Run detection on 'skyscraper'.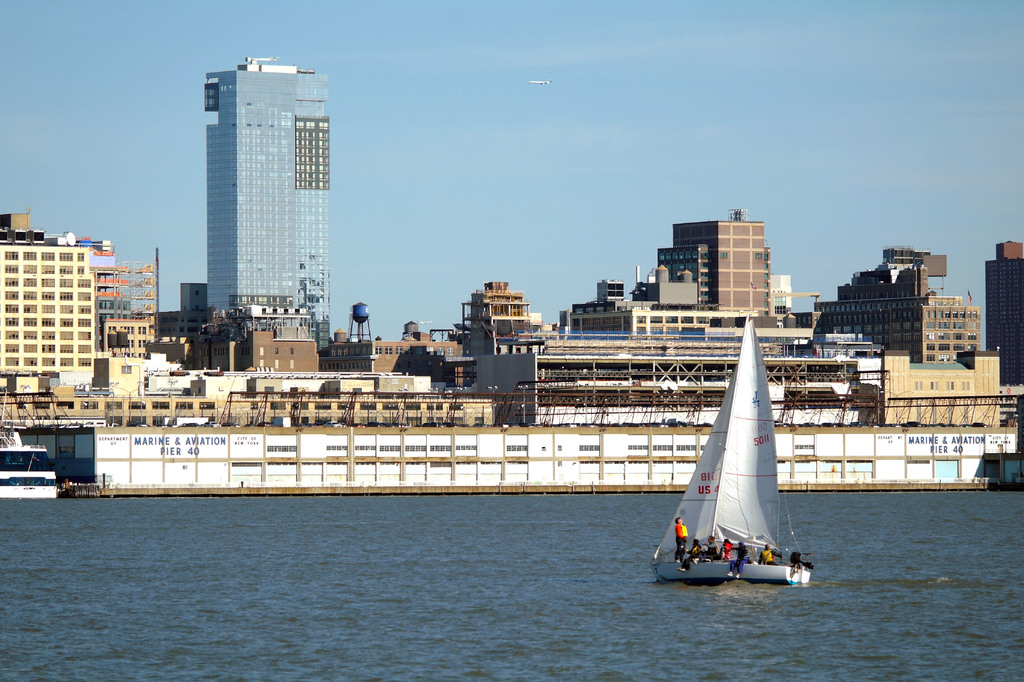
Result: 0, 244, 95, 392.
